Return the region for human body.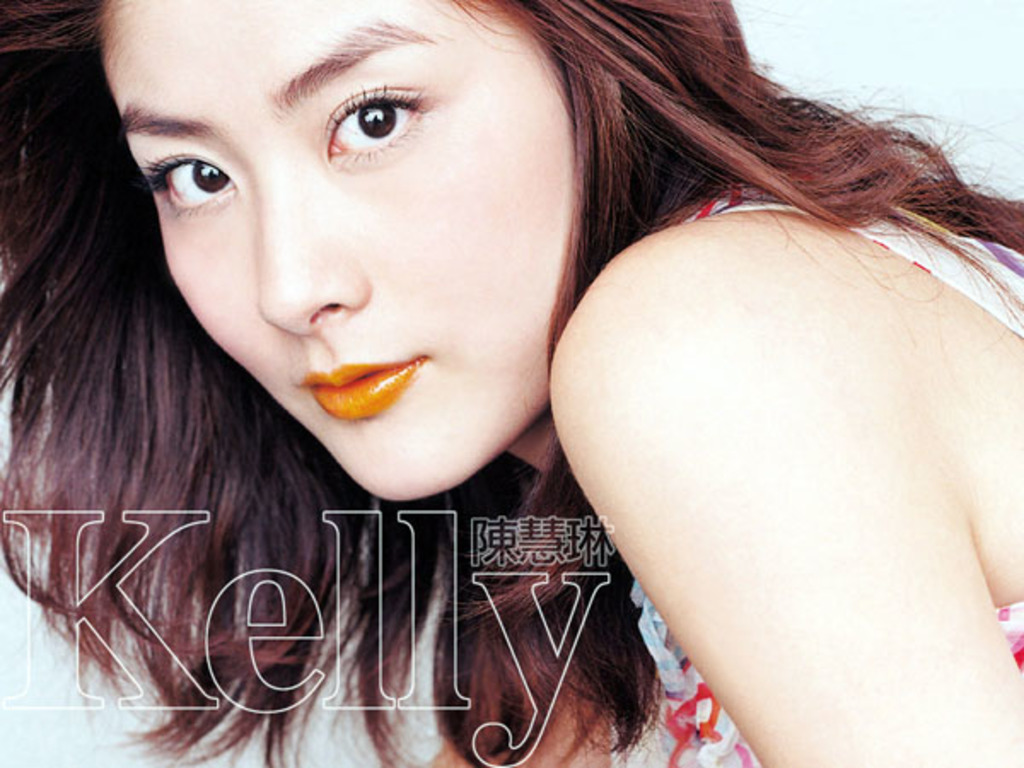
0 0 1022 766.
